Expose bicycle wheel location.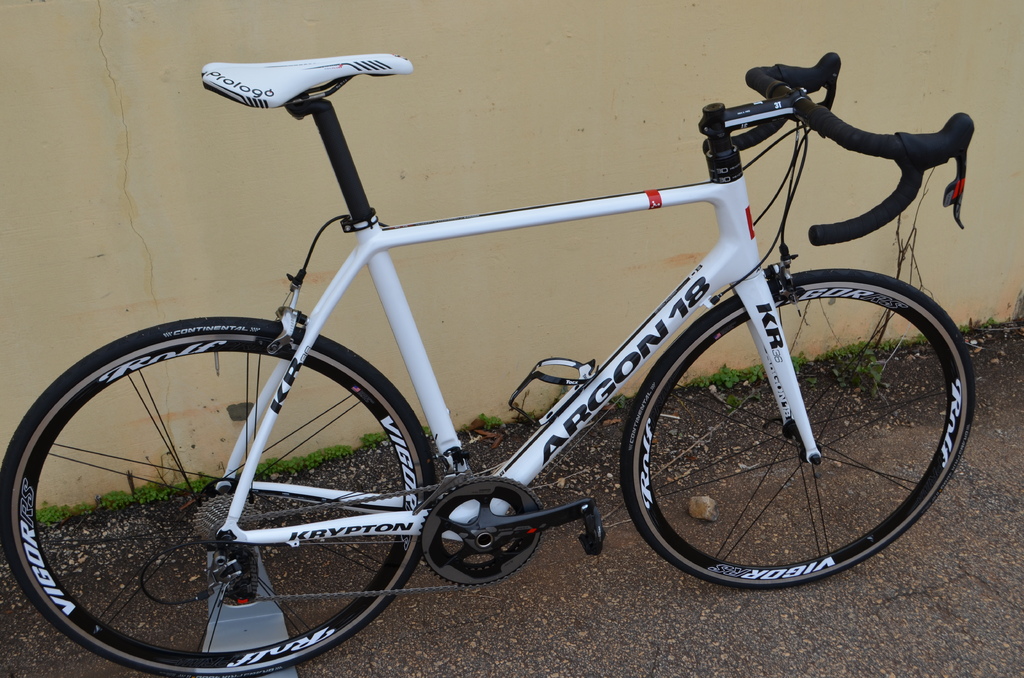
Exposed at <box>618,262,977,591</box>.
